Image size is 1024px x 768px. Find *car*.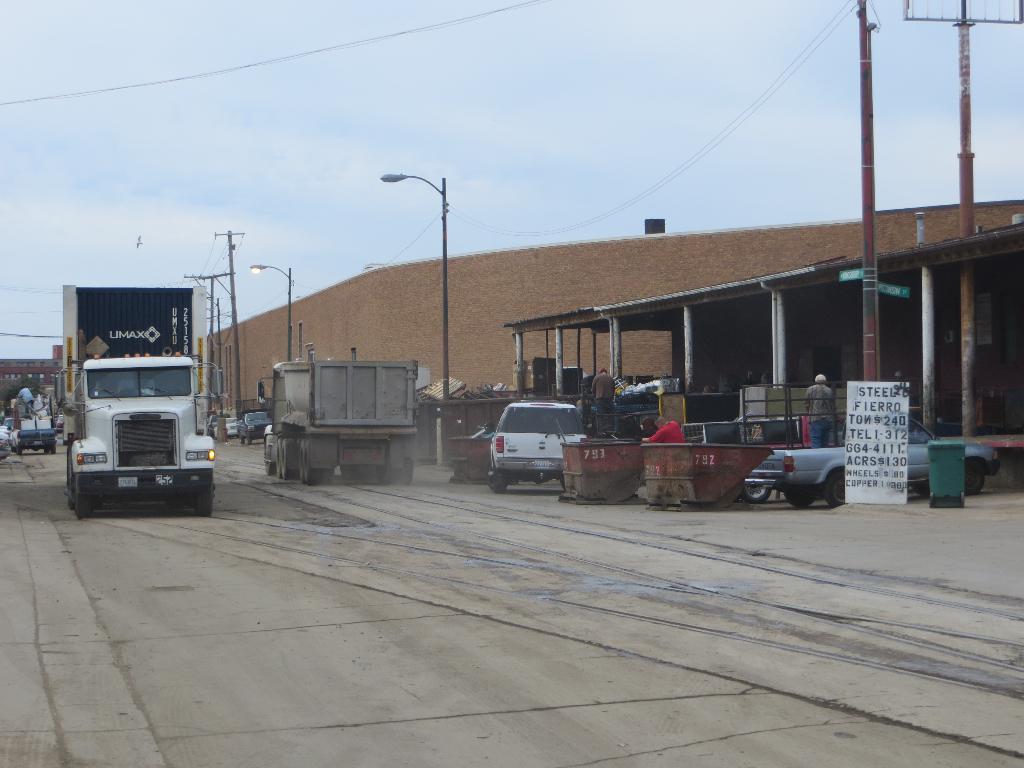
(747,415,1001,505).
